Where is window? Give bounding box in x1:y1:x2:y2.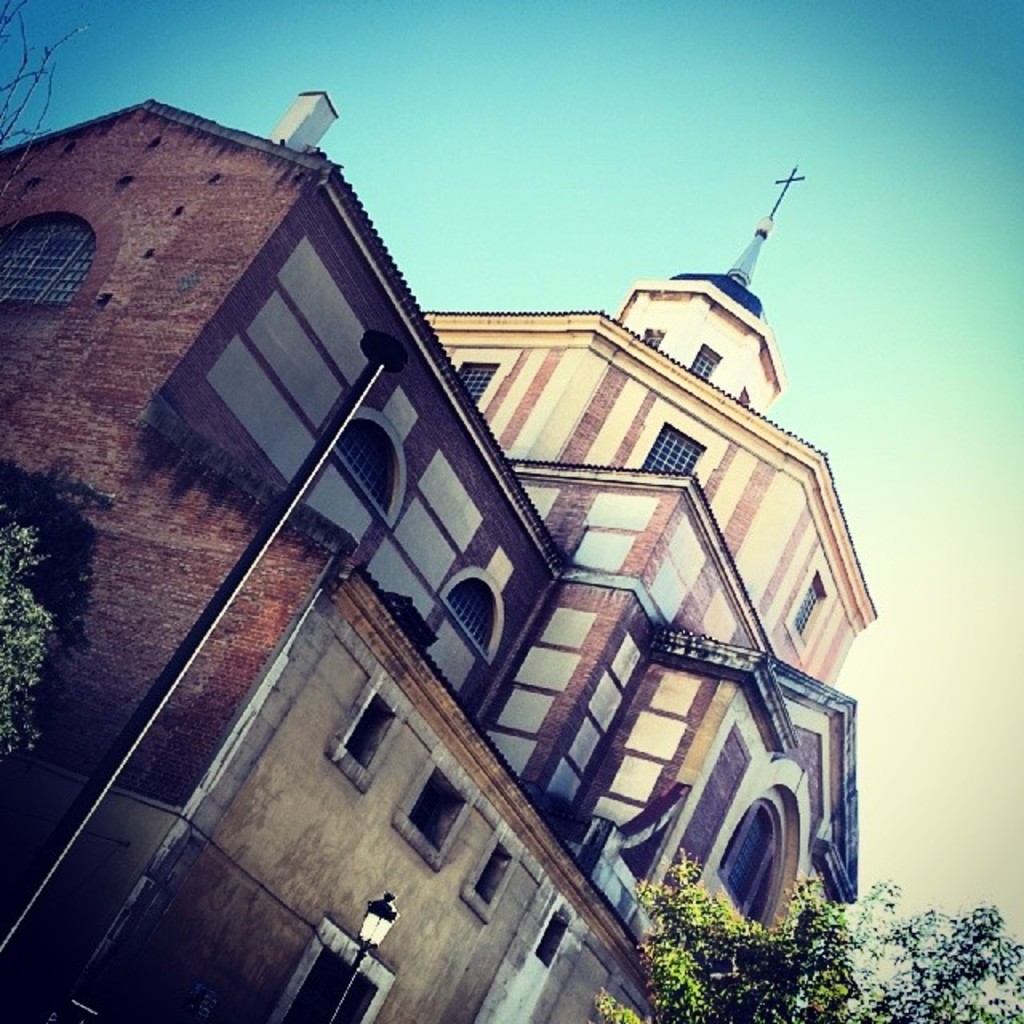
453:346:520:418.
